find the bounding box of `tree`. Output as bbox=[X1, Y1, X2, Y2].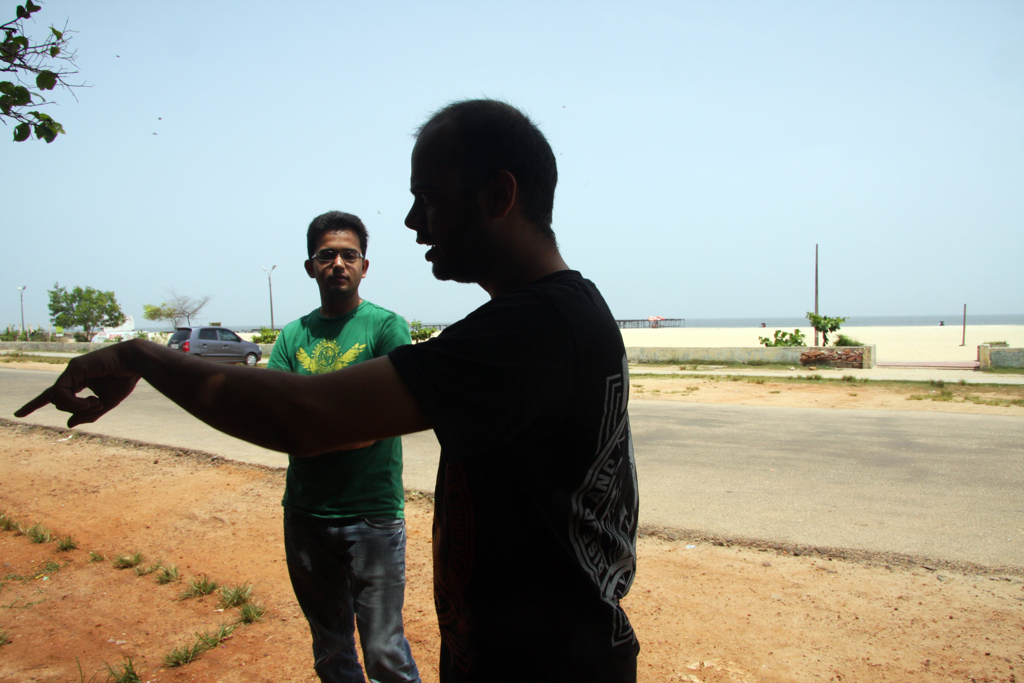
bbox=[140, 294, 206, 330].
